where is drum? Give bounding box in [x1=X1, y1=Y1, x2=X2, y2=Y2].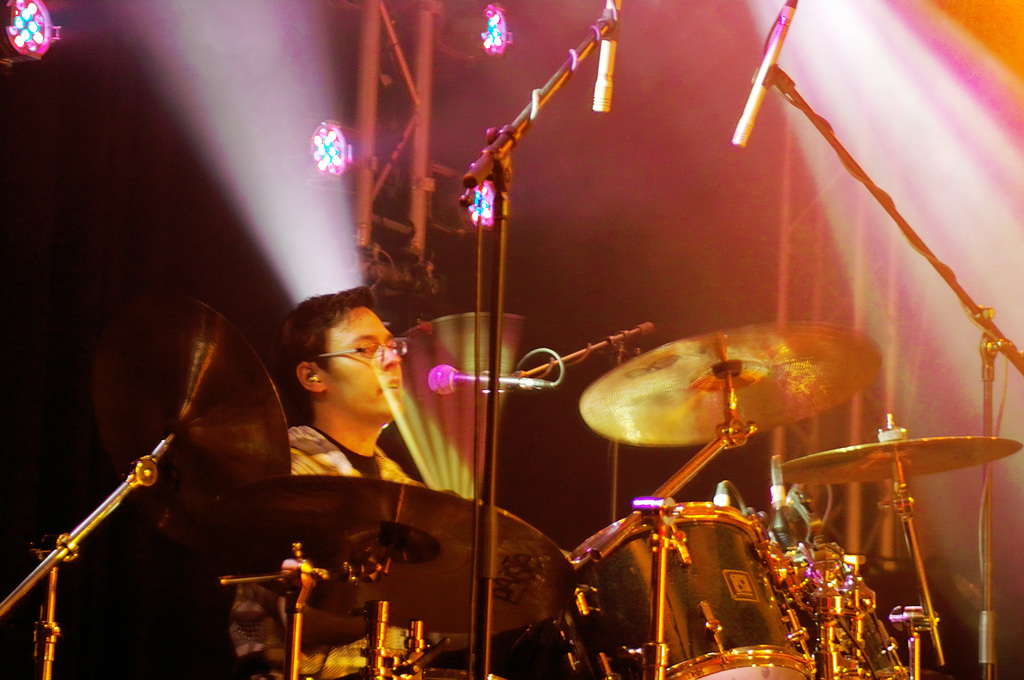
[x1=557, y1=500, x2=817, y2=677].
